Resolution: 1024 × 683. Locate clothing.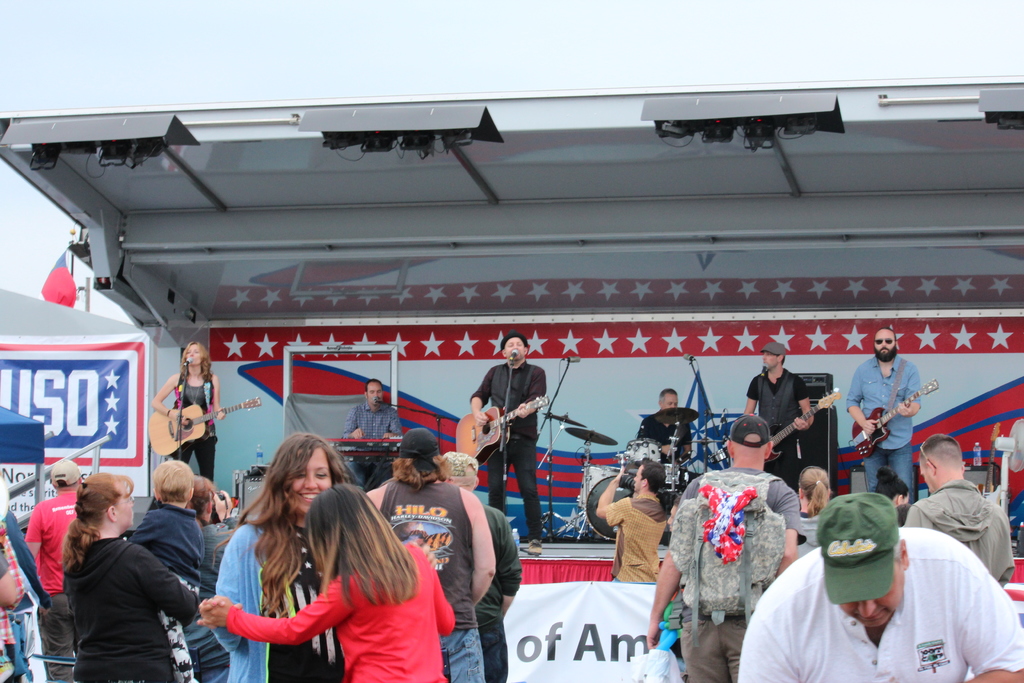
box(847, 352, 921, 501).
